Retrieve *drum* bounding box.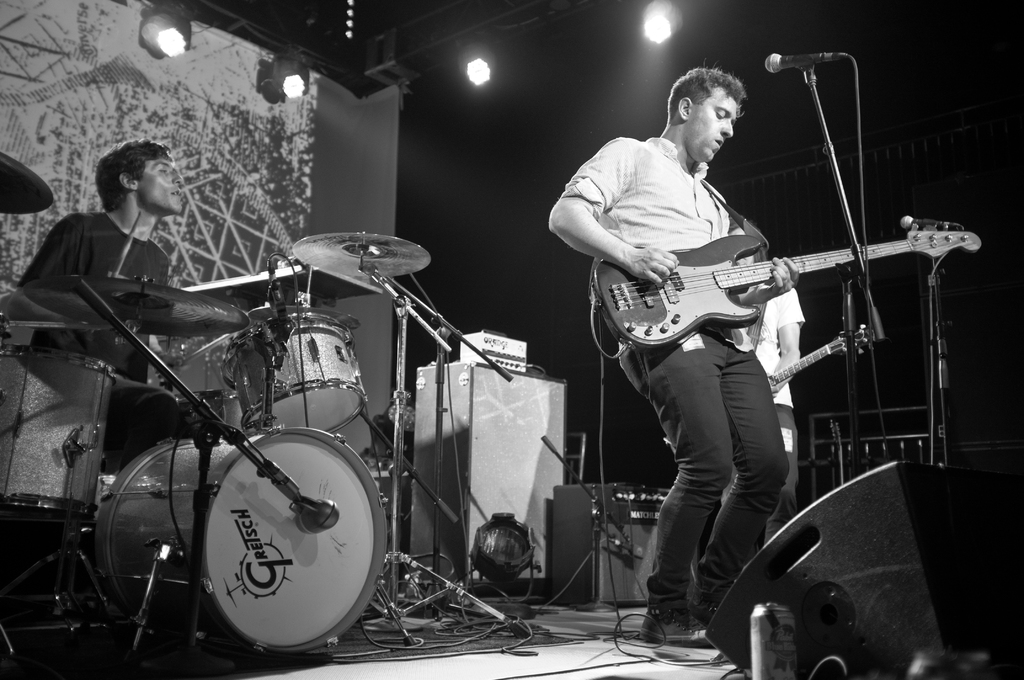
Bounding box: (x1=223, y1=311, x2=368, y2=433).
